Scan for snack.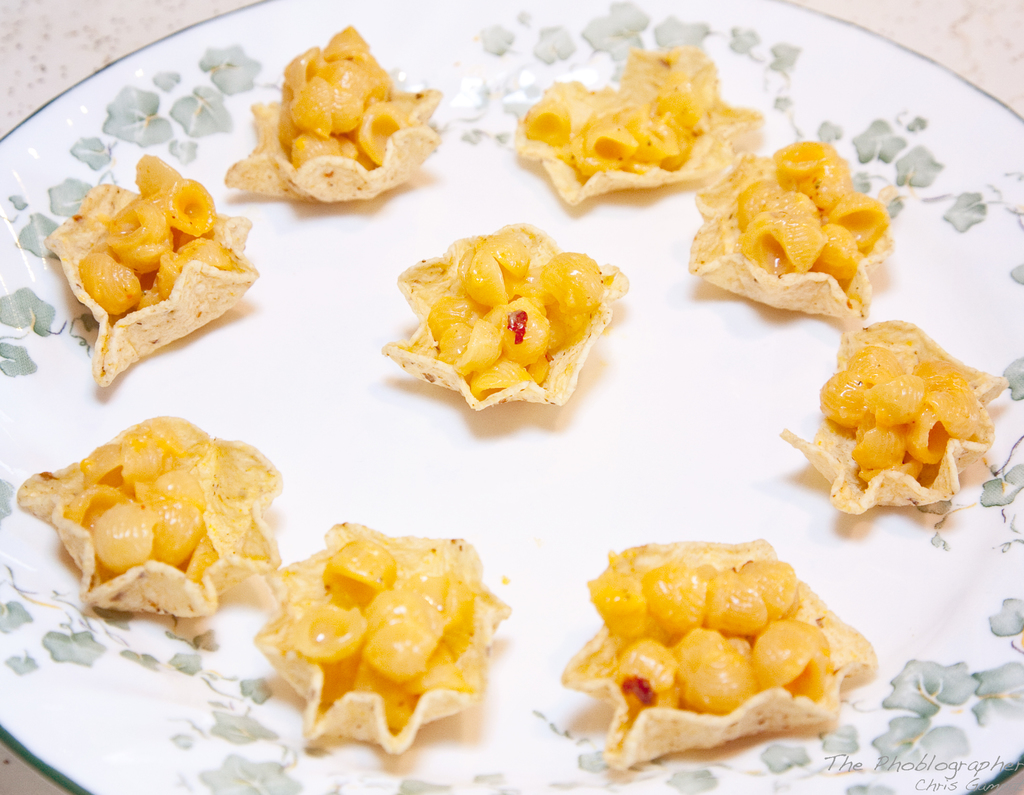
Scan result: pyautogui.locateOnScreen(18, 419, 285, 618).
